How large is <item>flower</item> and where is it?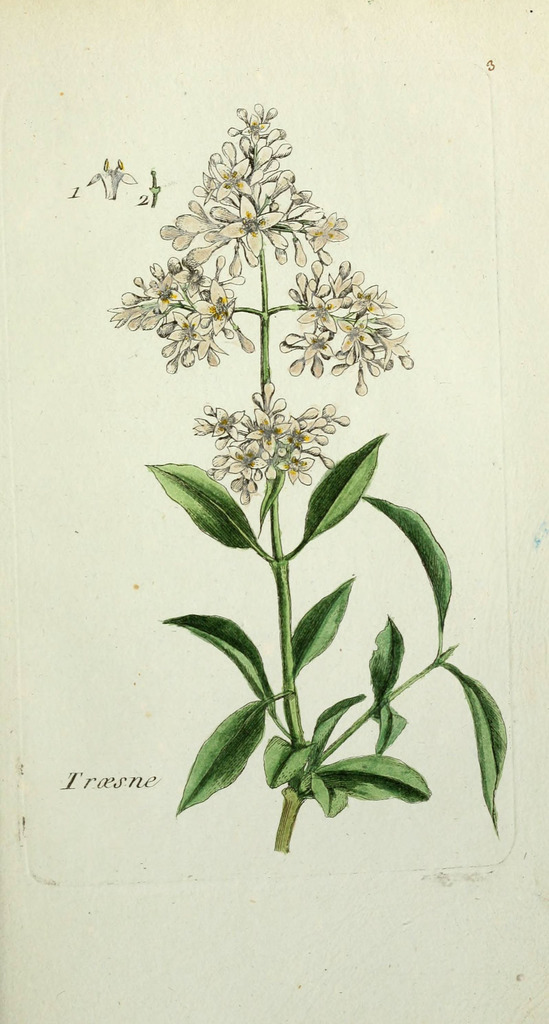
Bounding box: region(199, 378, 329, 489).
